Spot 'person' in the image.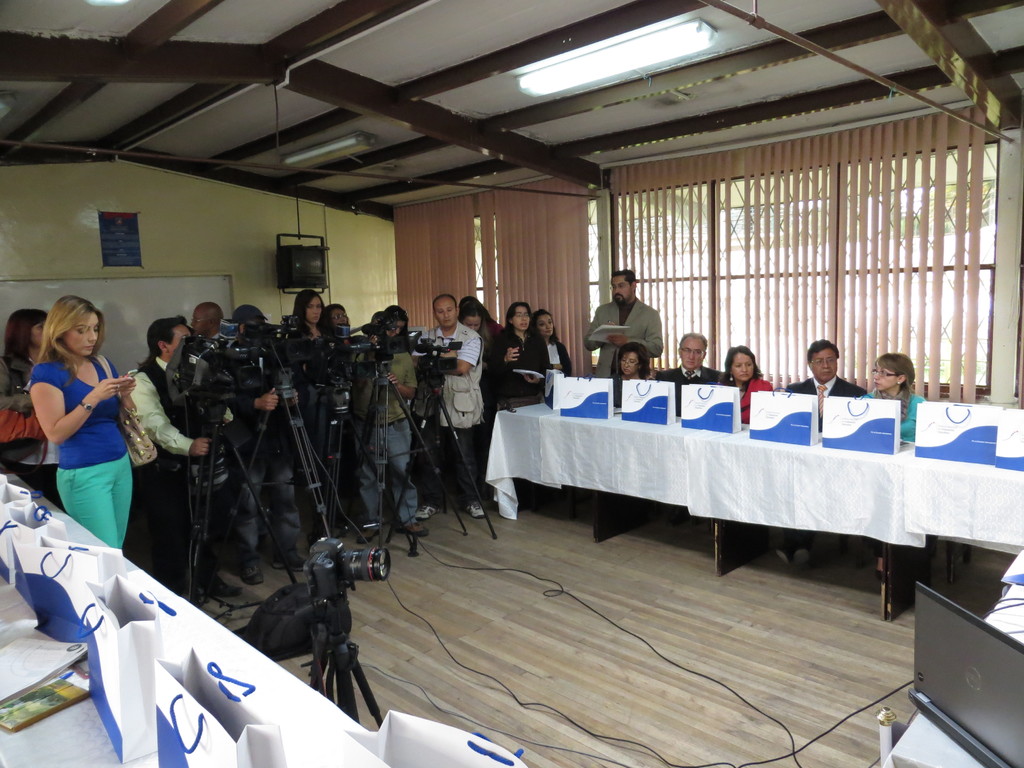
'person' found at <region>582, 269, 667, 376</region>.
